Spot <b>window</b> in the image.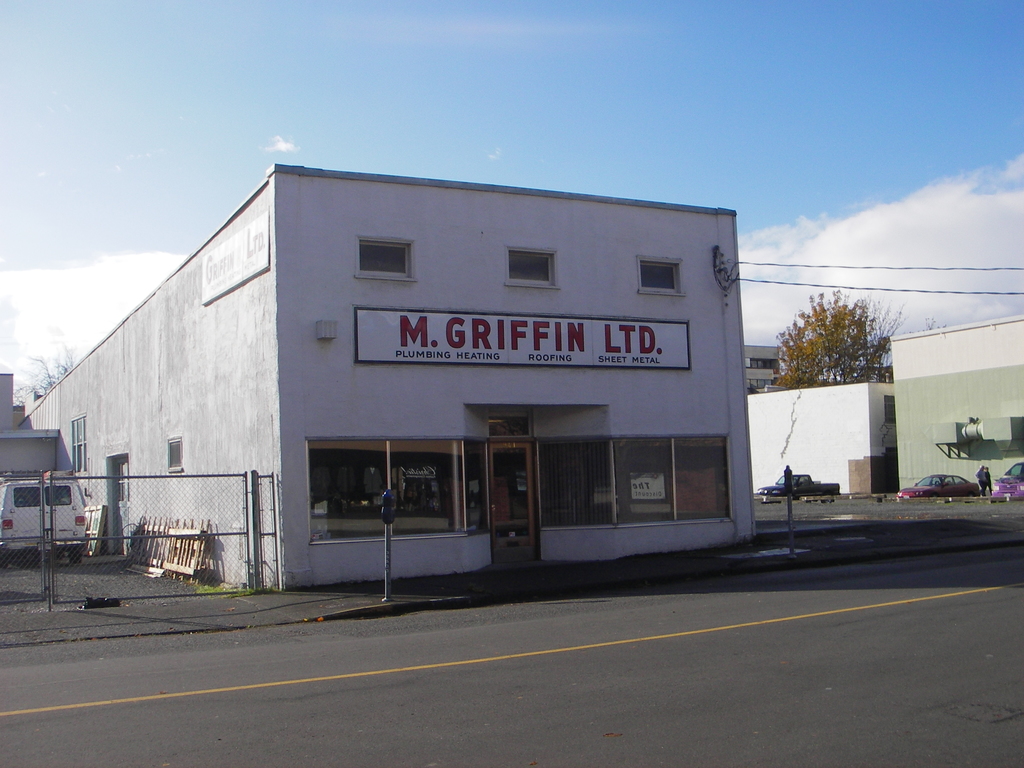
<b>window</b> found at region(360, 241, 408, 275).
